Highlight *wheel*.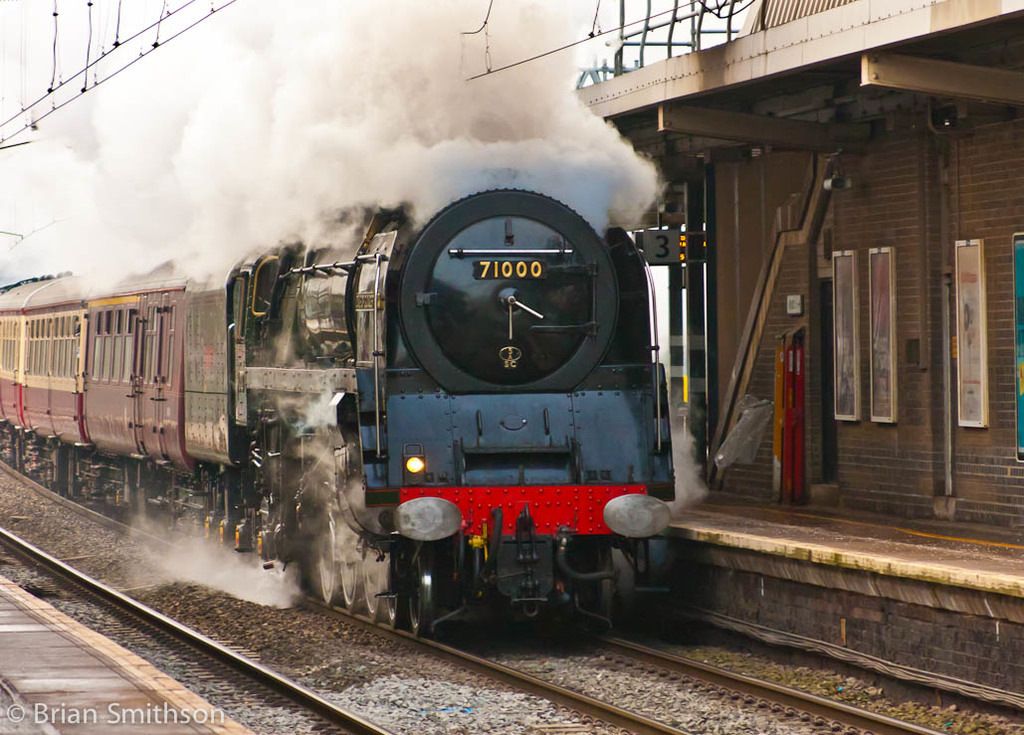
Highlighted region: [x1=315, y1=512, x2=340, y2=605].
